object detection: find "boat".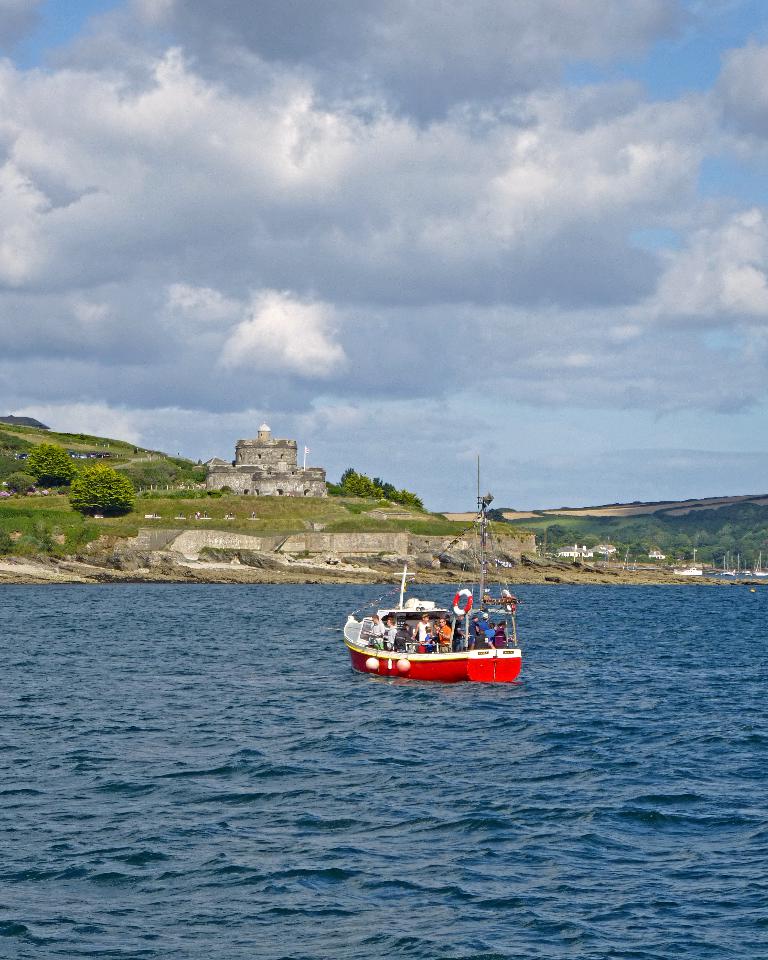
bbox=[332, 481, 548, 716].
